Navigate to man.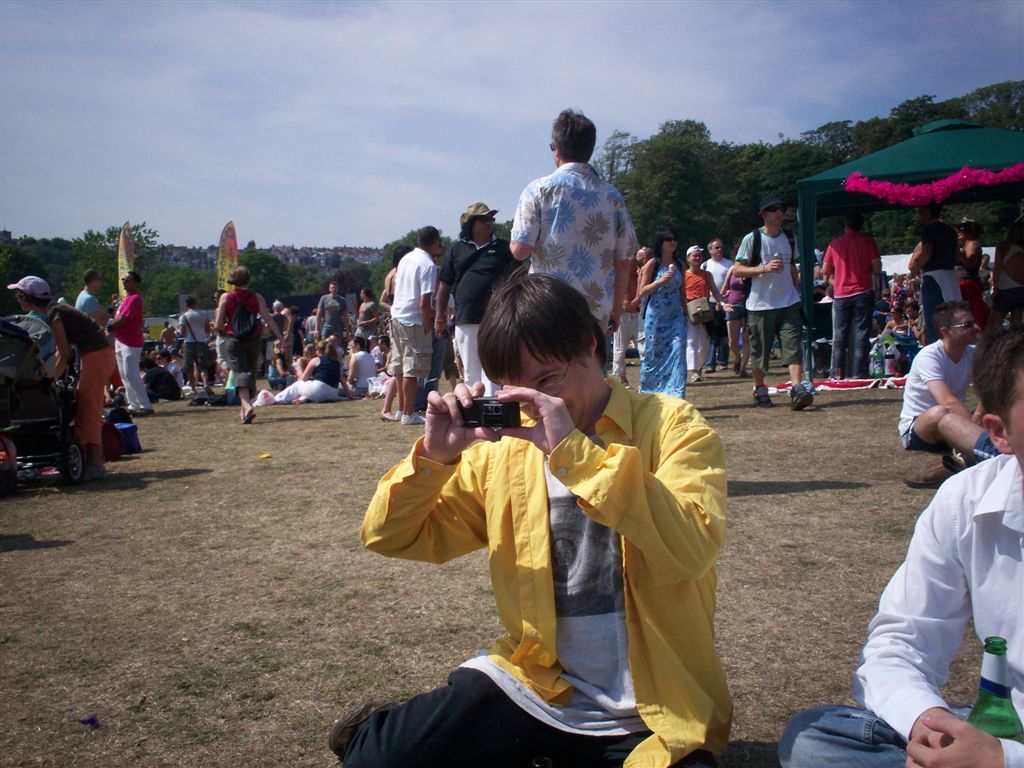
Navigation target: <region>697, 239, 730, 303</region>.
